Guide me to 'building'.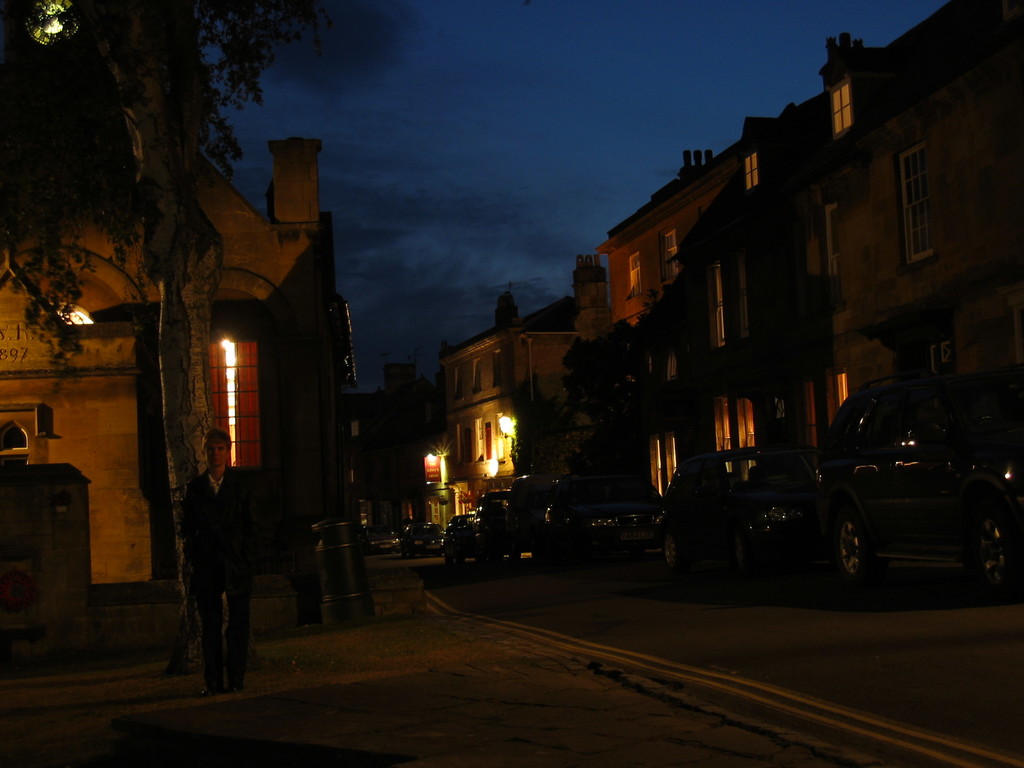
Guidance: left=0, top=0, right=362, bottom=641.
